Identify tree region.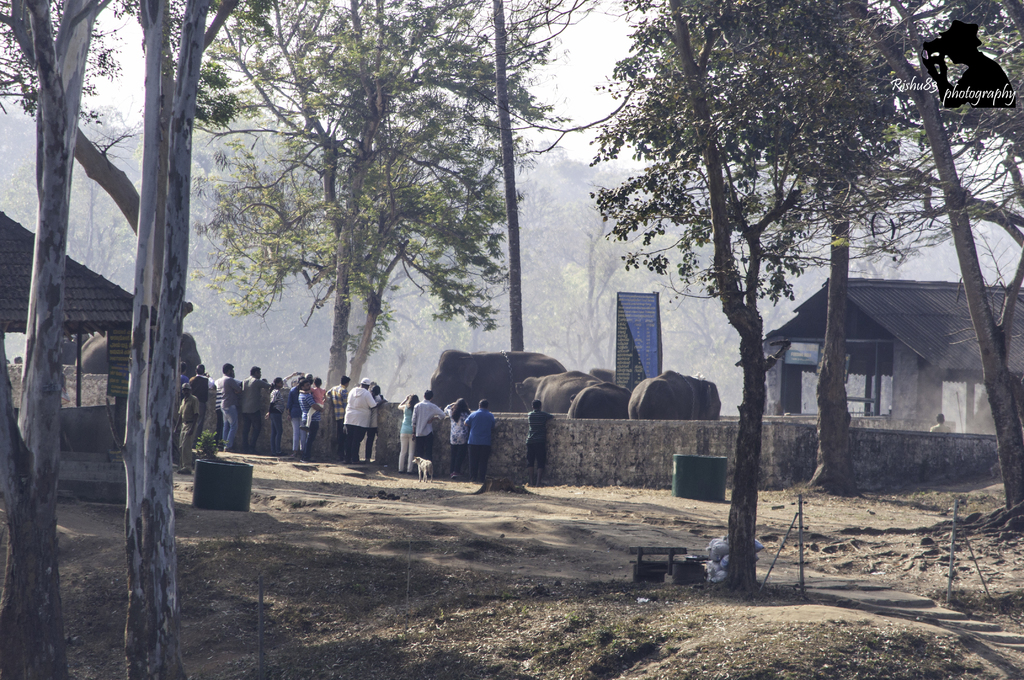
Region: (x1=0, y1=0, x2=113, y2=679).
